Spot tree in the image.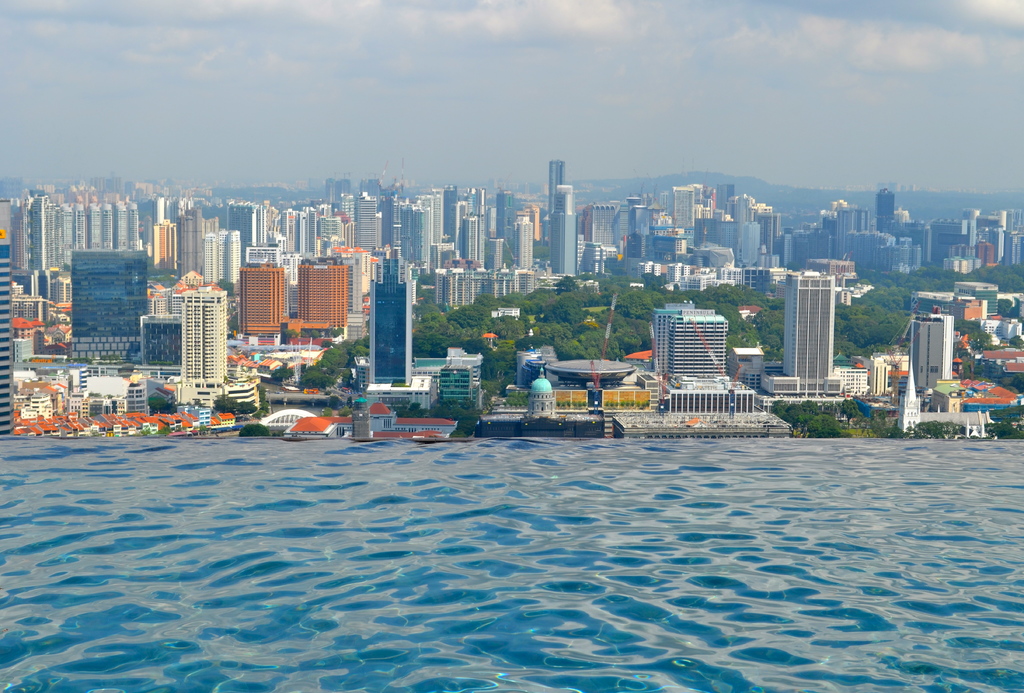
tree found at [311,329,323,342].
